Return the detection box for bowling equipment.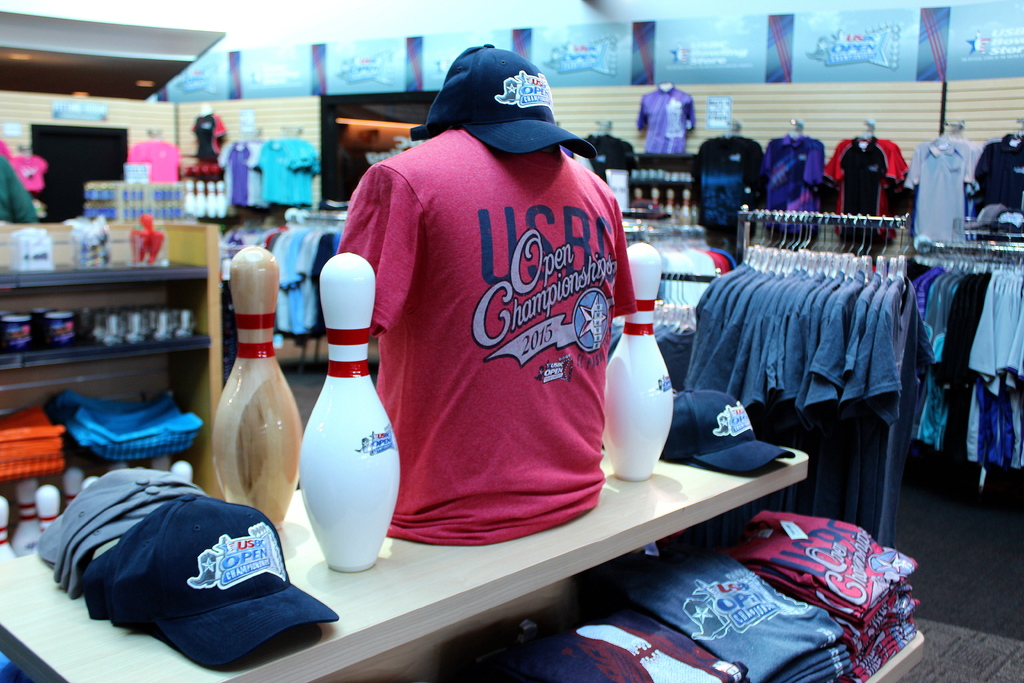
detection(600, 243, 675, 484).
